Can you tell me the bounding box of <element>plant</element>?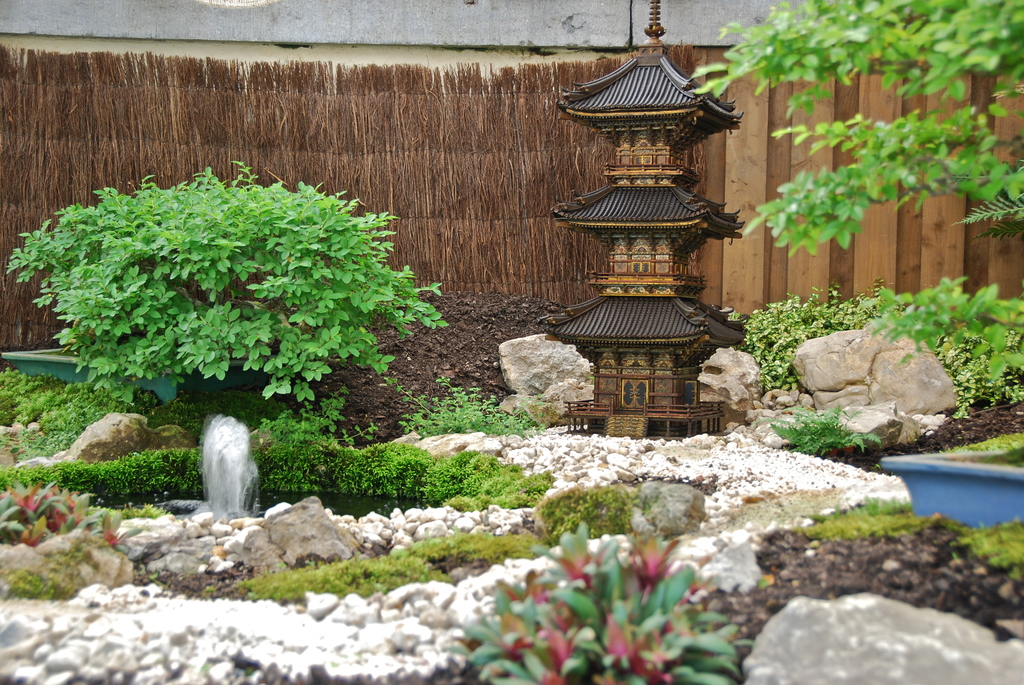
(left=446, top=519, right=741, bottom=684).
